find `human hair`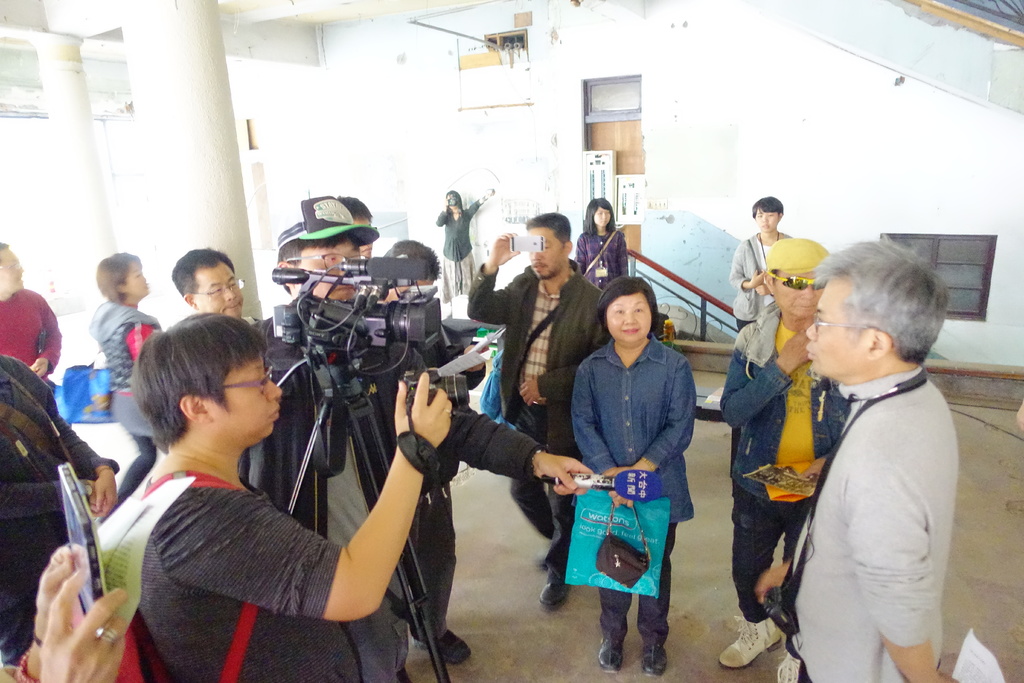
{"x1": 128, "y1": 324, "x2": 268, "y2": 475}
